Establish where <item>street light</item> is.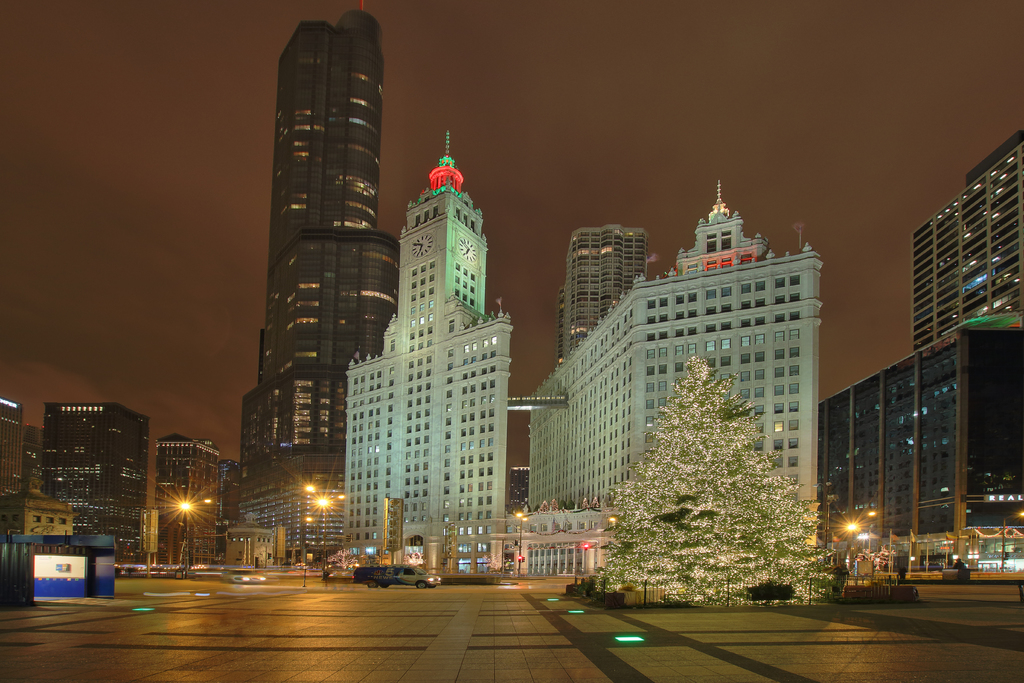
Established at left=843, top=517, right=857, bottom=568.
